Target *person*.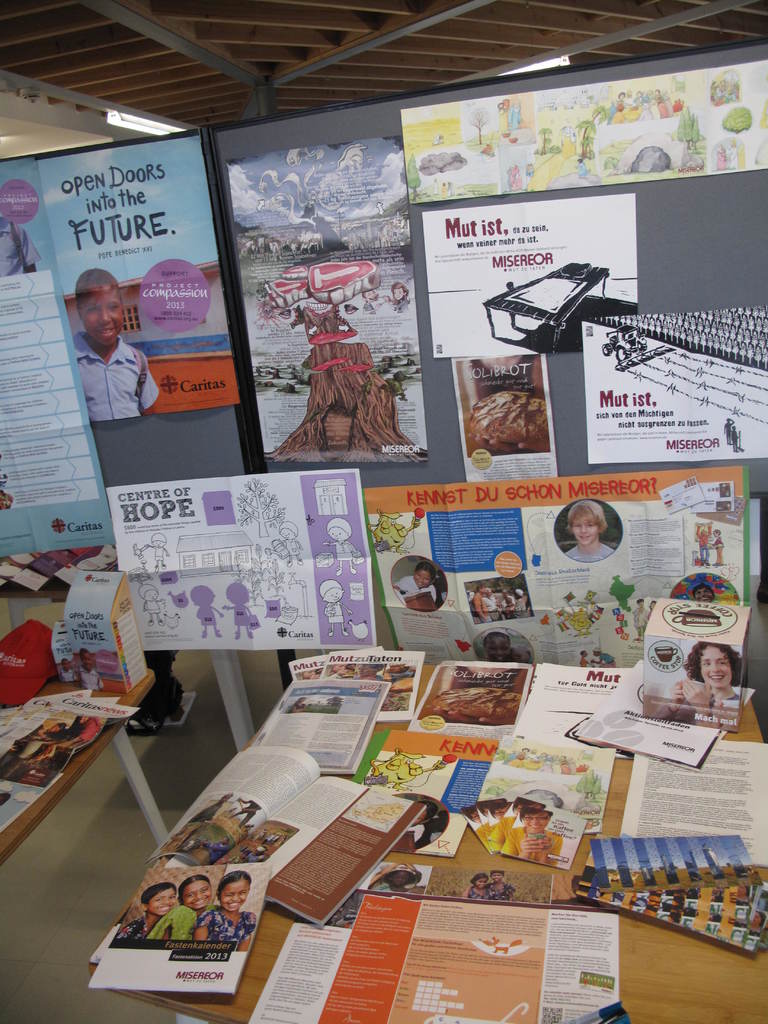
Target region: Rect(481, 631, 513, 662).
